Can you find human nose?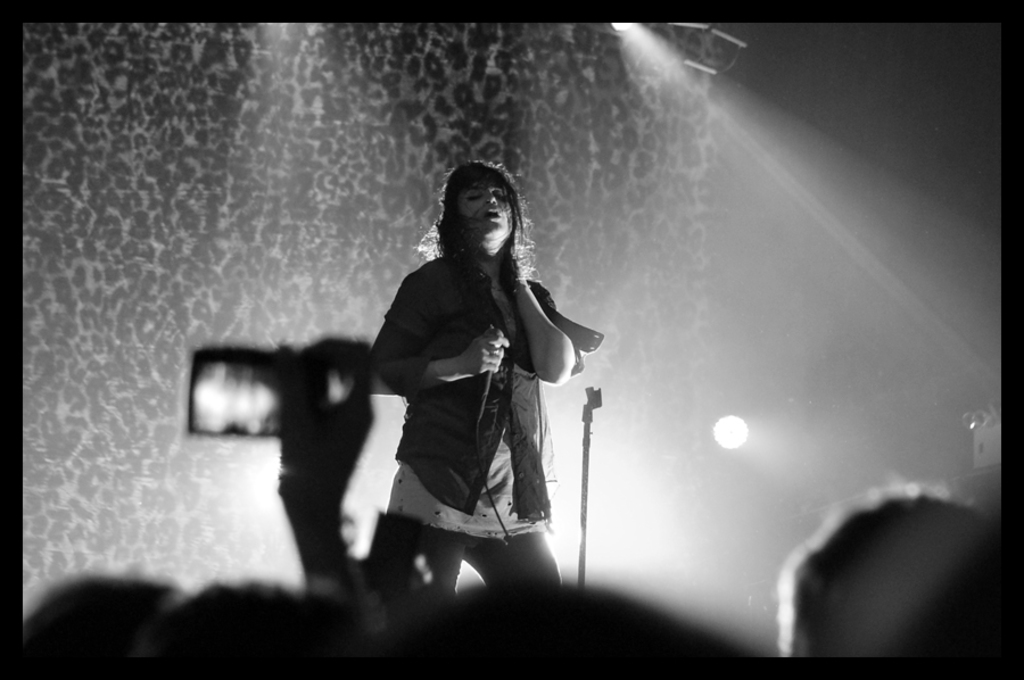
Yes, bounding box: pyautogui.locateOnScreen(486, 189, 499, 208).
